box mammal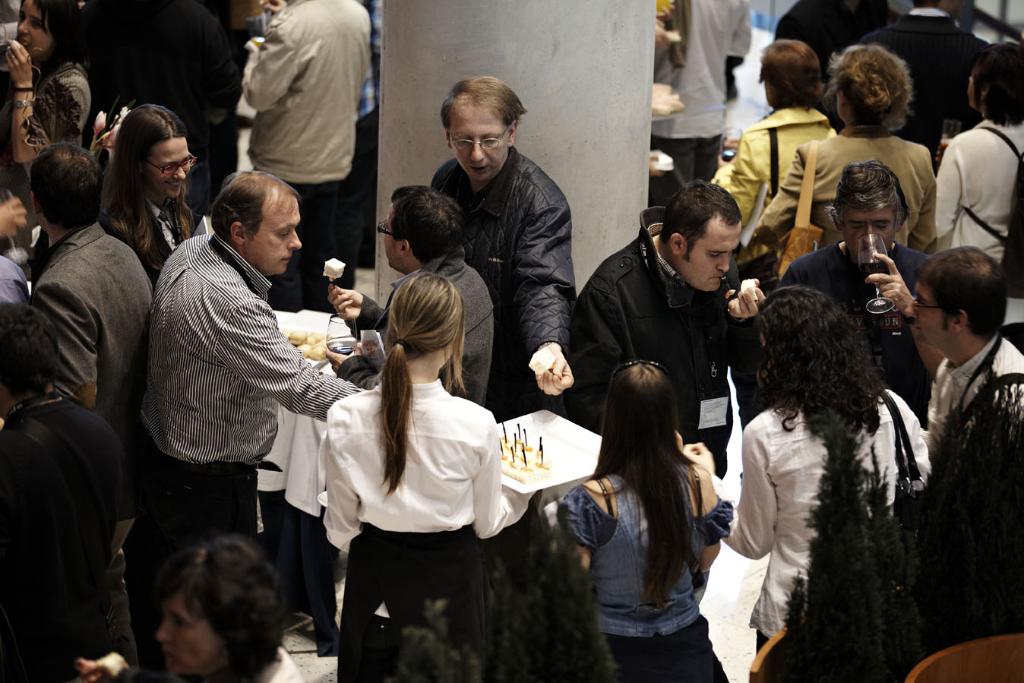
[left=0, top=302, right=143, bottom=682]
